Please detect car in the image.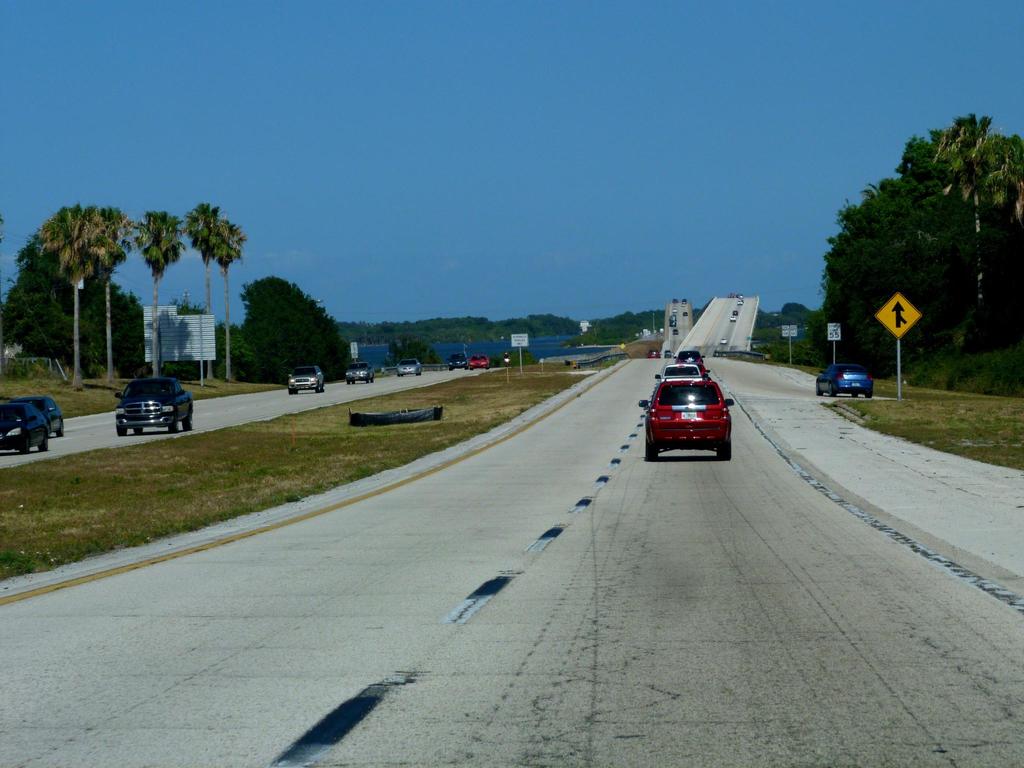
BBox(472, 352, 492, 372).
